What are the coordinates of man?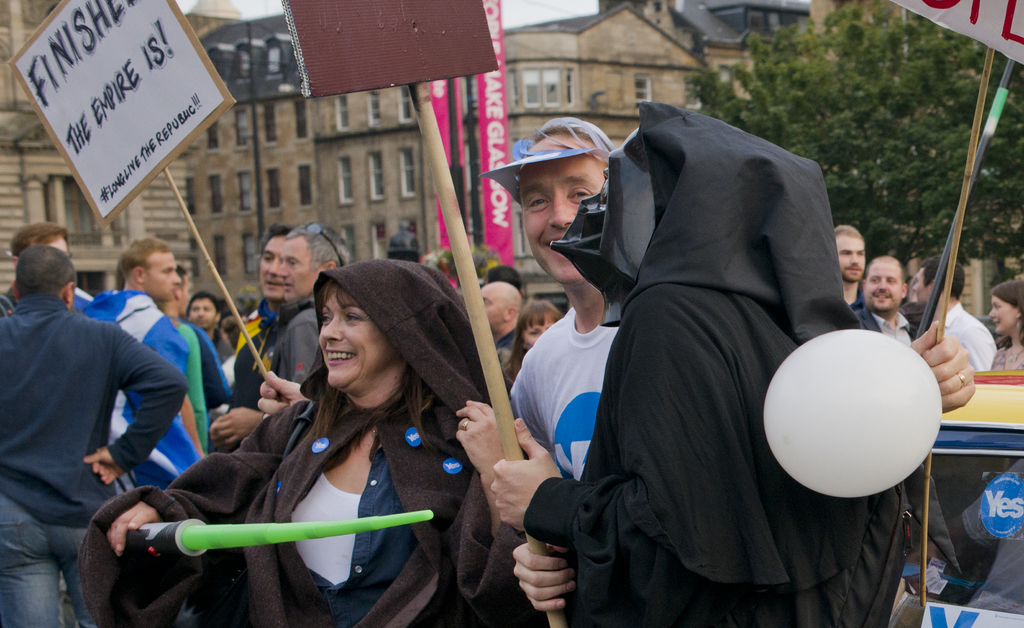
crop(214, 224, 343, 435).
